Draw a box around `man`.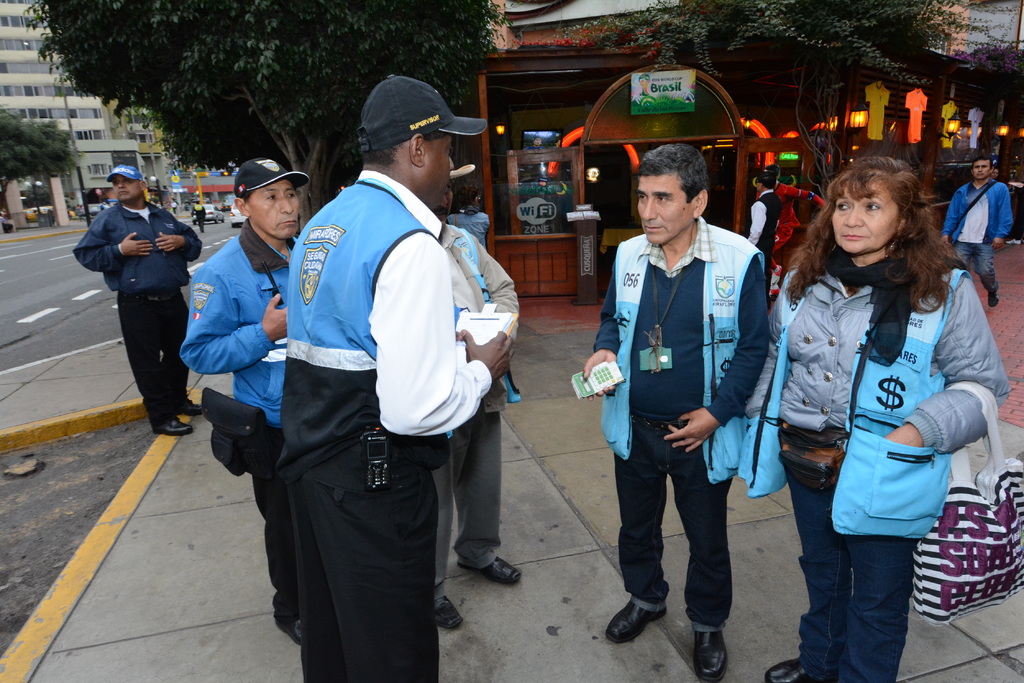
275, 71, 491, 682.
